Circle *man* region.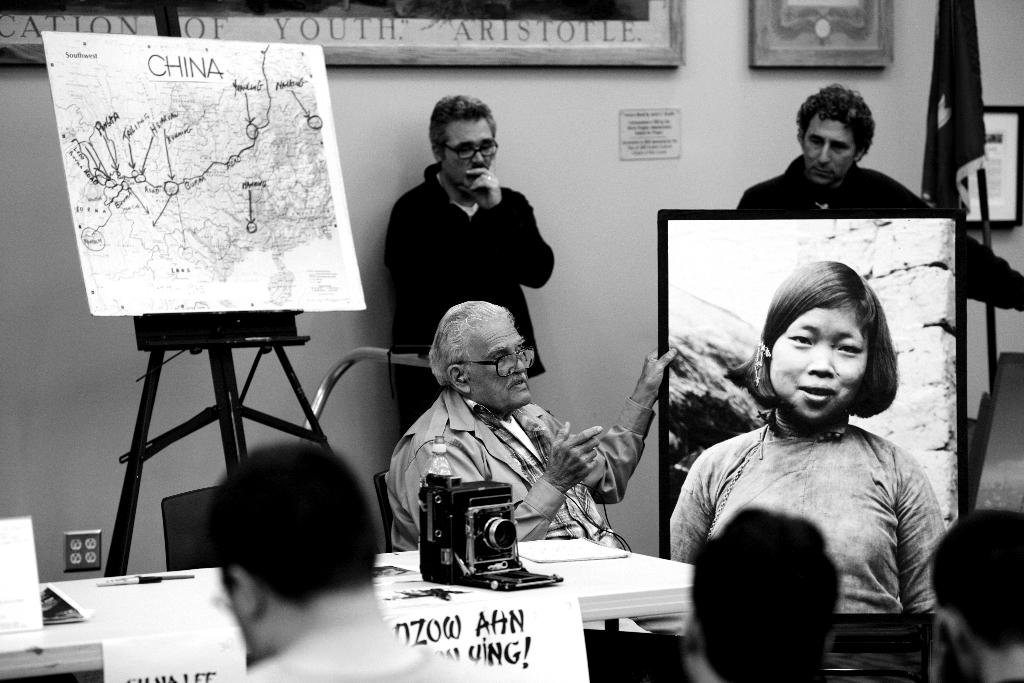
Region: bbox=(385, 300, 675, 556).
